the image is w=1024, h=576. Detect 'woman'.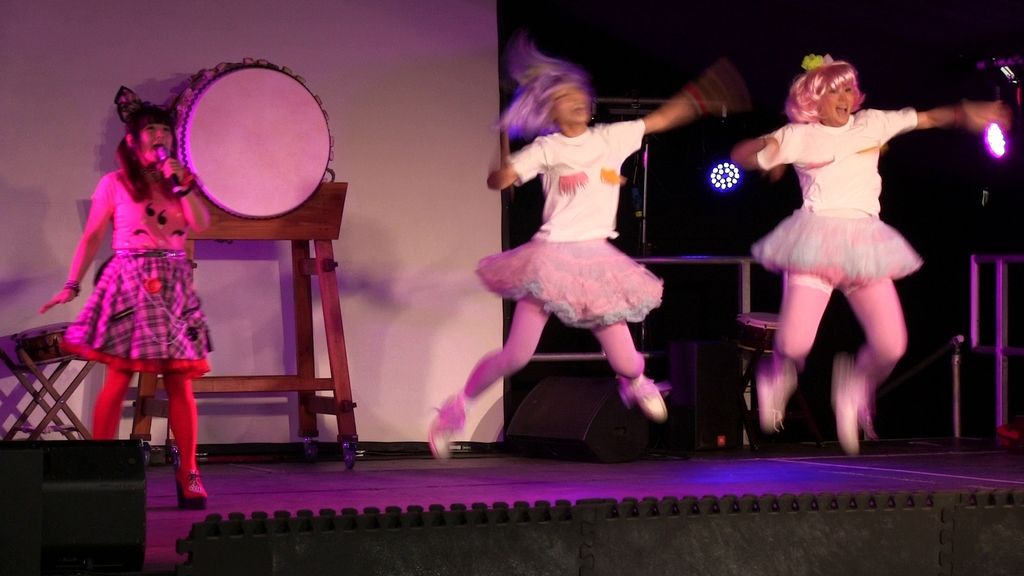
Detection: select_region(44, 98, 219, 511).
